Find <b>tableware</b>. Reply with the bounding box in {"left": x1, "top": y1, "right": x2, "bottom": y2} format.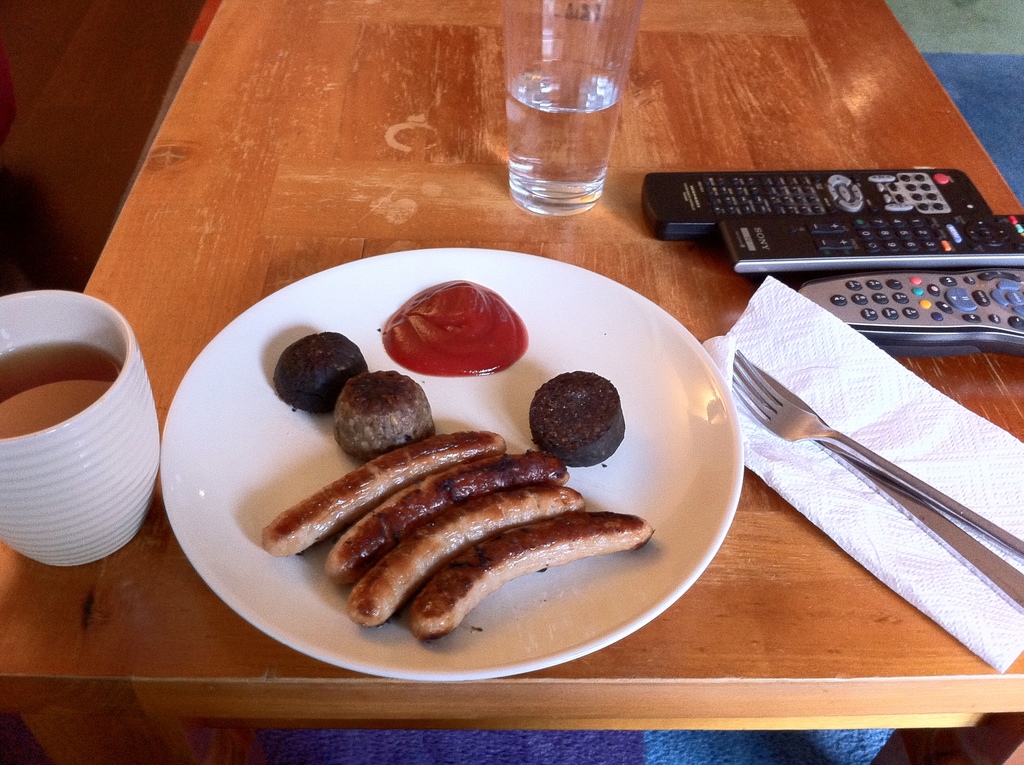
{"left": 747, "top": 364, "right": 1023, "bottom": 610}.
